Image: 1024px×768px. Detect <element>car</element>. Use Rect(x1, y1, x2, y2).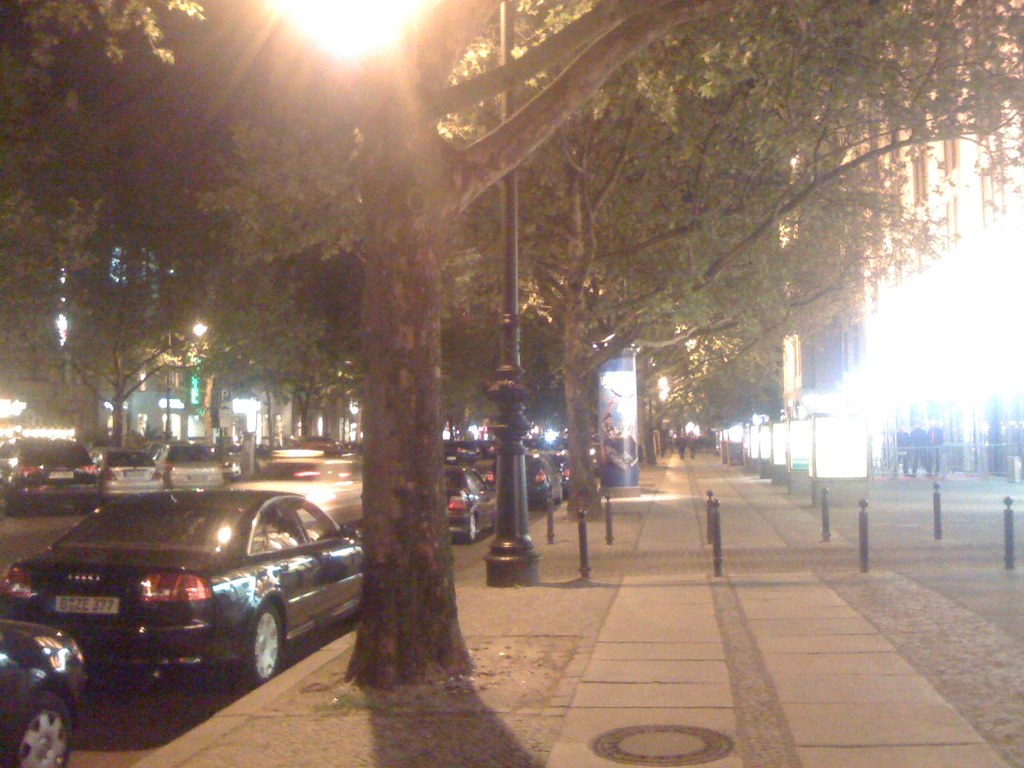
Rect(487, 450, 565, 508).
